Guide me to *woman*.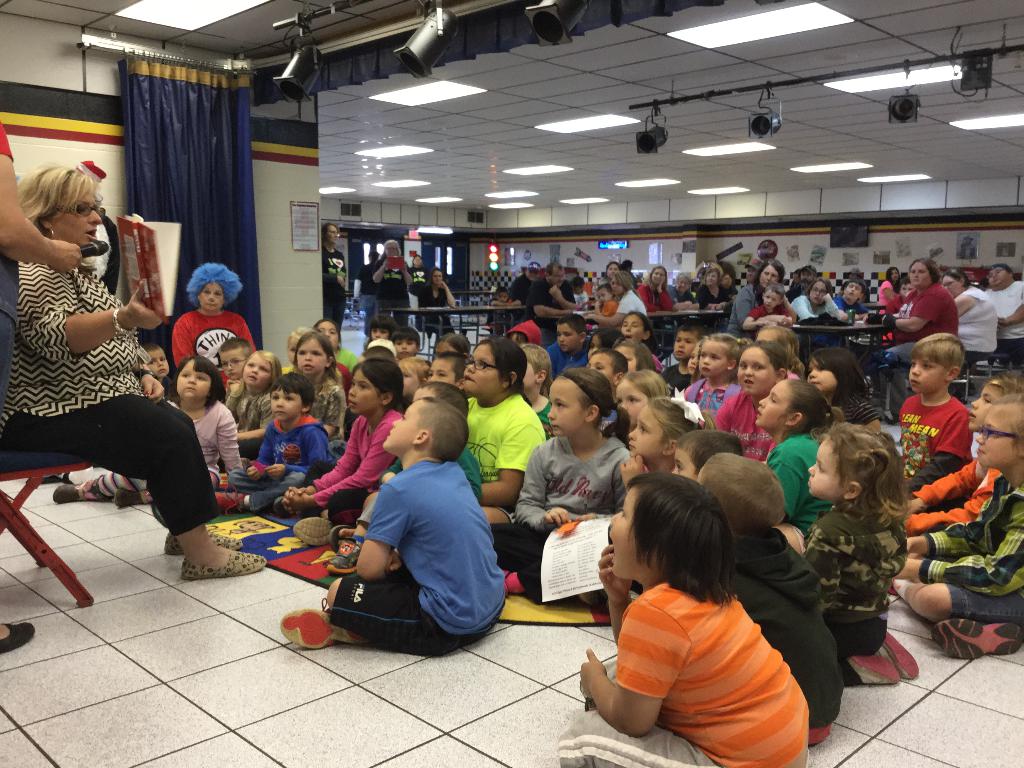
Guidance: (left=580, top=264, right=655, bottom=332).
